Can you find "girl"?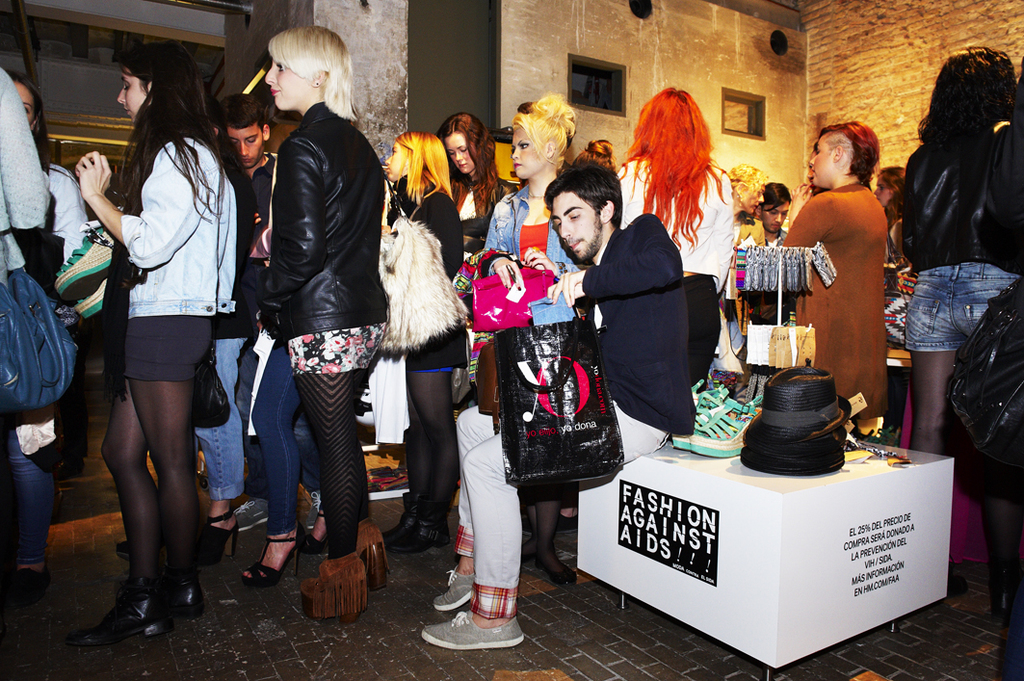
Yes, bounding box: region(438, 115, 518, 255).
